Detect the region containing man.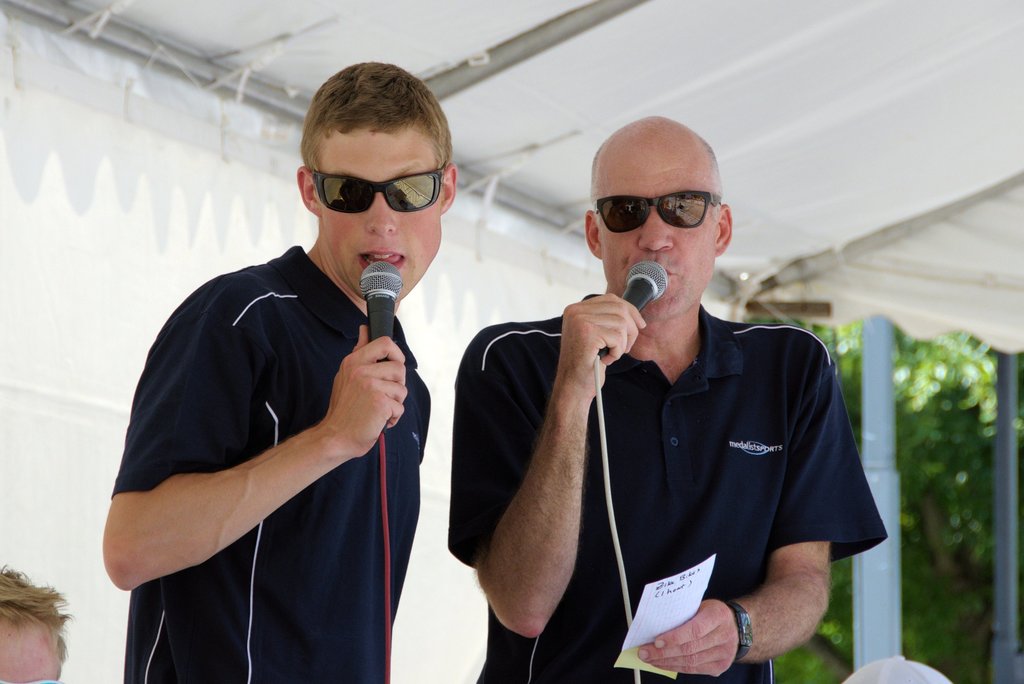
(left=452, top=117, right=888, bottom=683).
